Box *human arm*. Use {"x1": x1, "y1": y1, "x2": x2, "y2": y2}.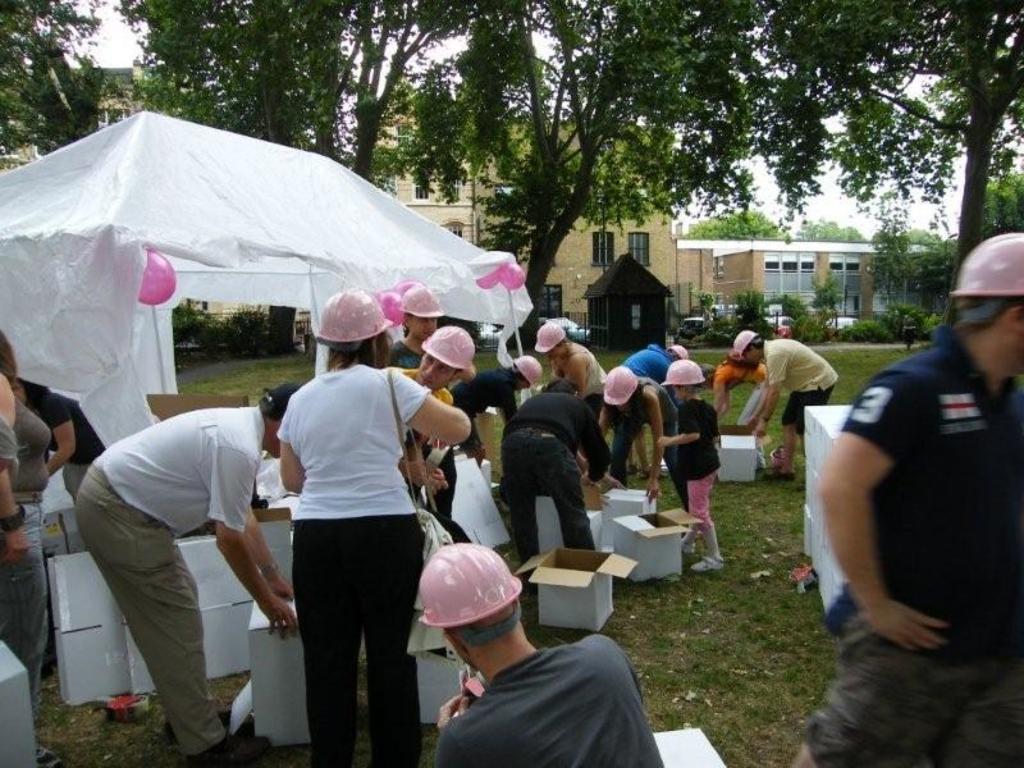
{"x1": 0, "y1": 367, "x2": 32, "y2": 556}.
